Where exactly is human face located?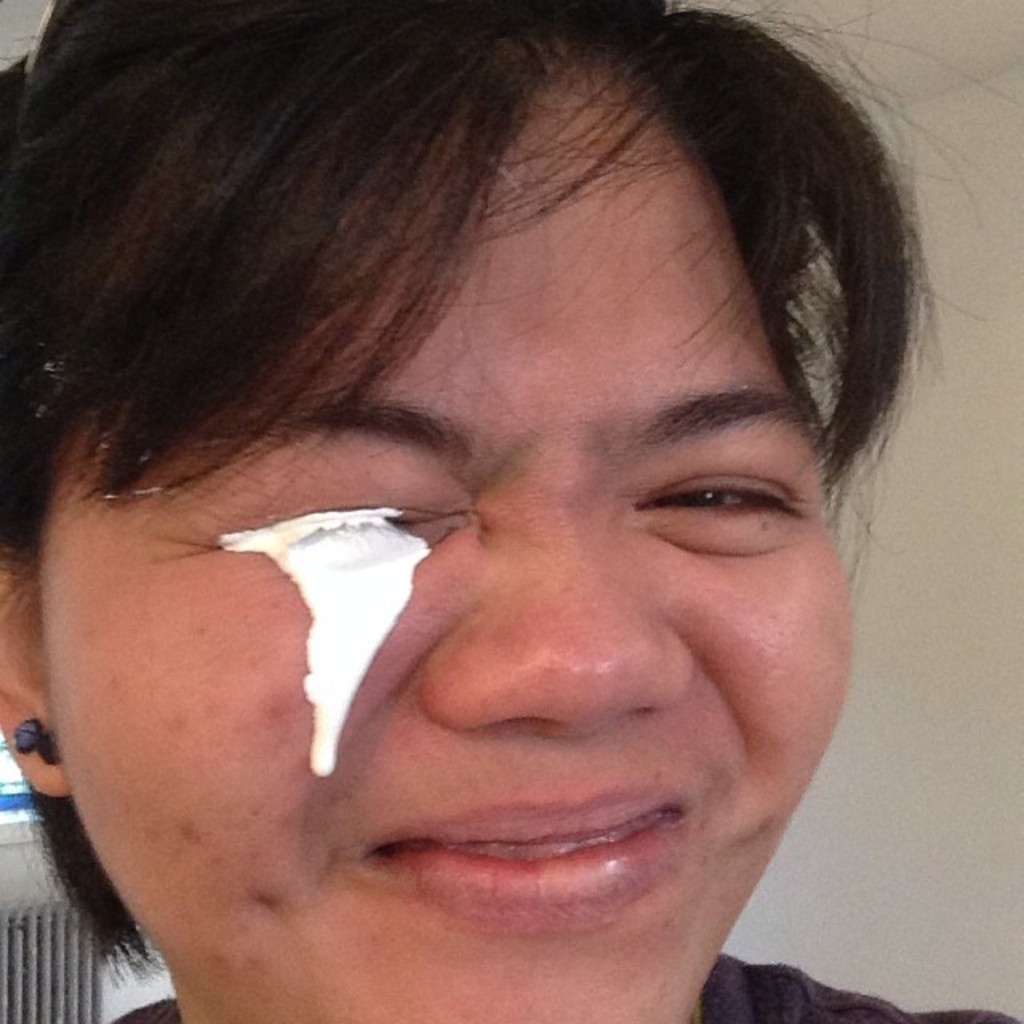
Its bounding box is select_region(43, 88, 858, 1022).
